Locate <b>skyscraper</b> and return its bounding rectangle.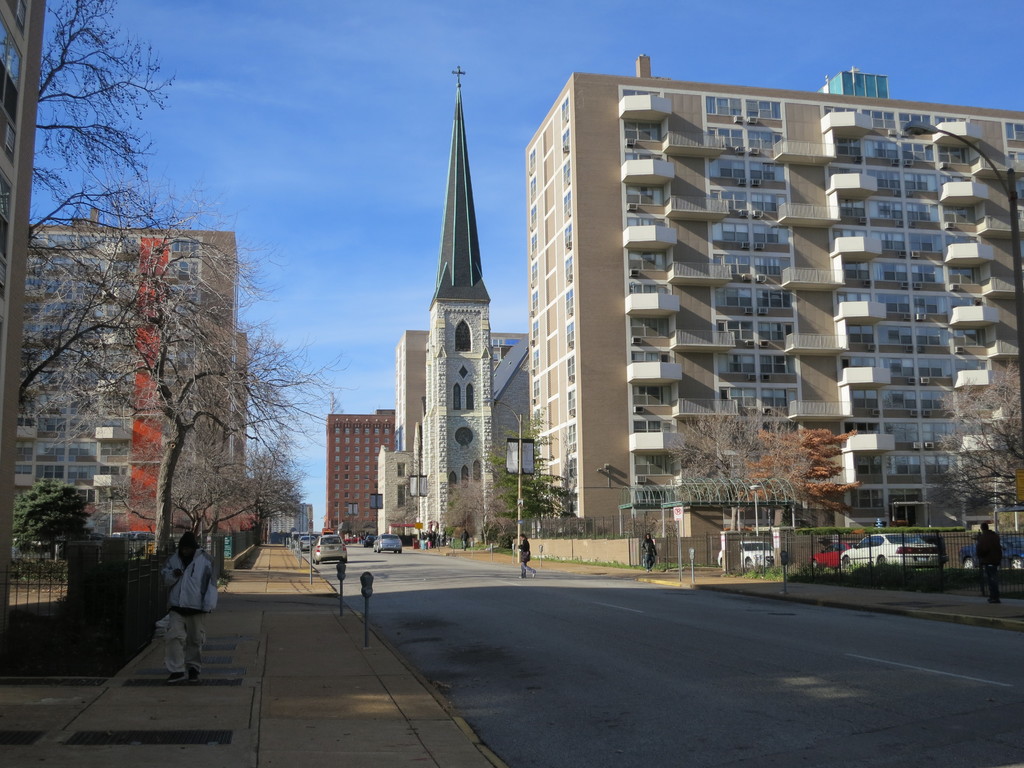
(x1=9, y1=225, x2=252, y2=554).
